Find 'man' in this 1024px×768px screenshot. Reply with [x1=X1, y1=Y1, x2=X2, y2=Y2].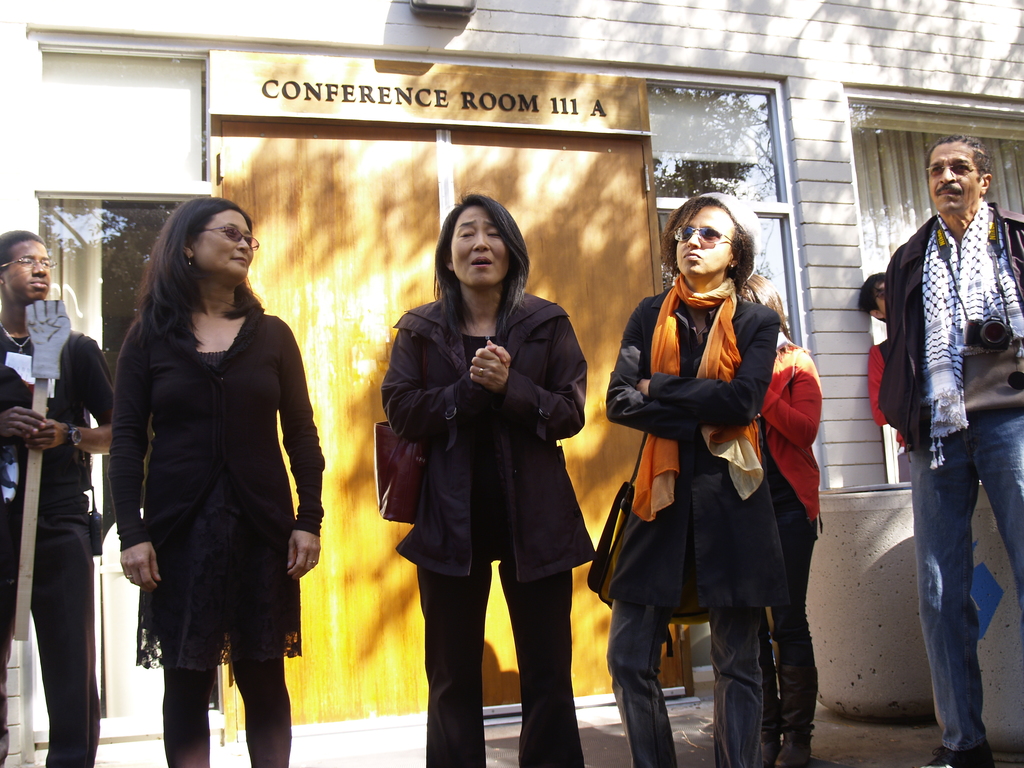
[x1=0, y1=228, x2=118, y2=767].
